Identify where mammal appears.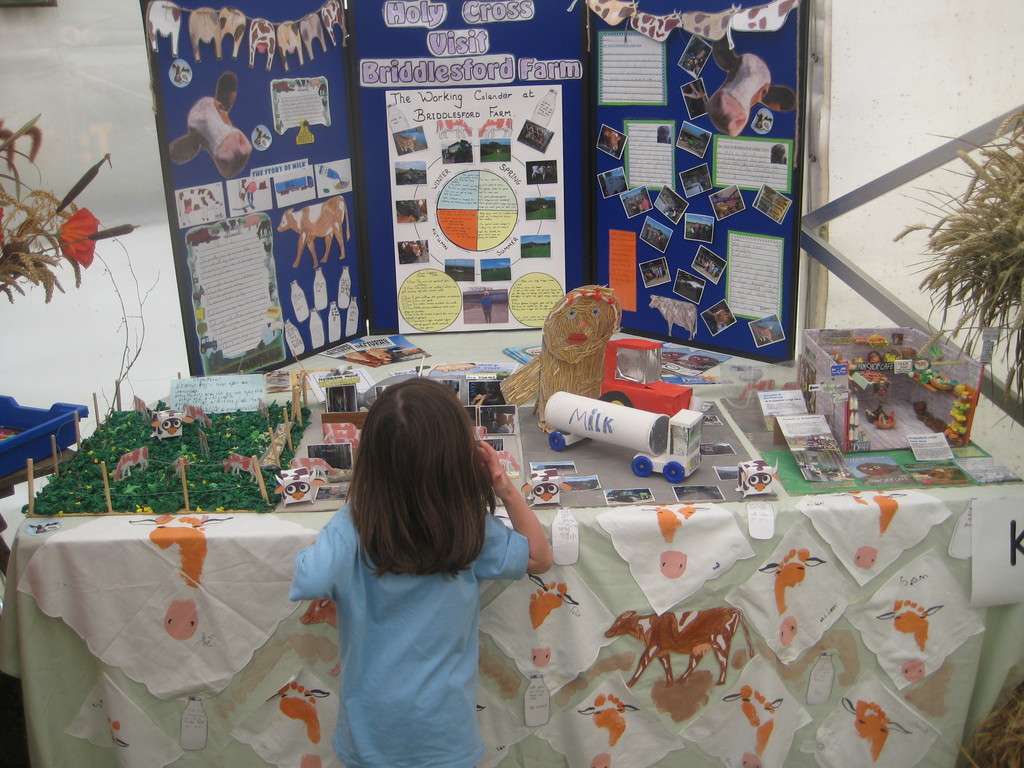
Appears at {"x1": 730, "y1": 0, "x2": 795, "y2": 28}.
